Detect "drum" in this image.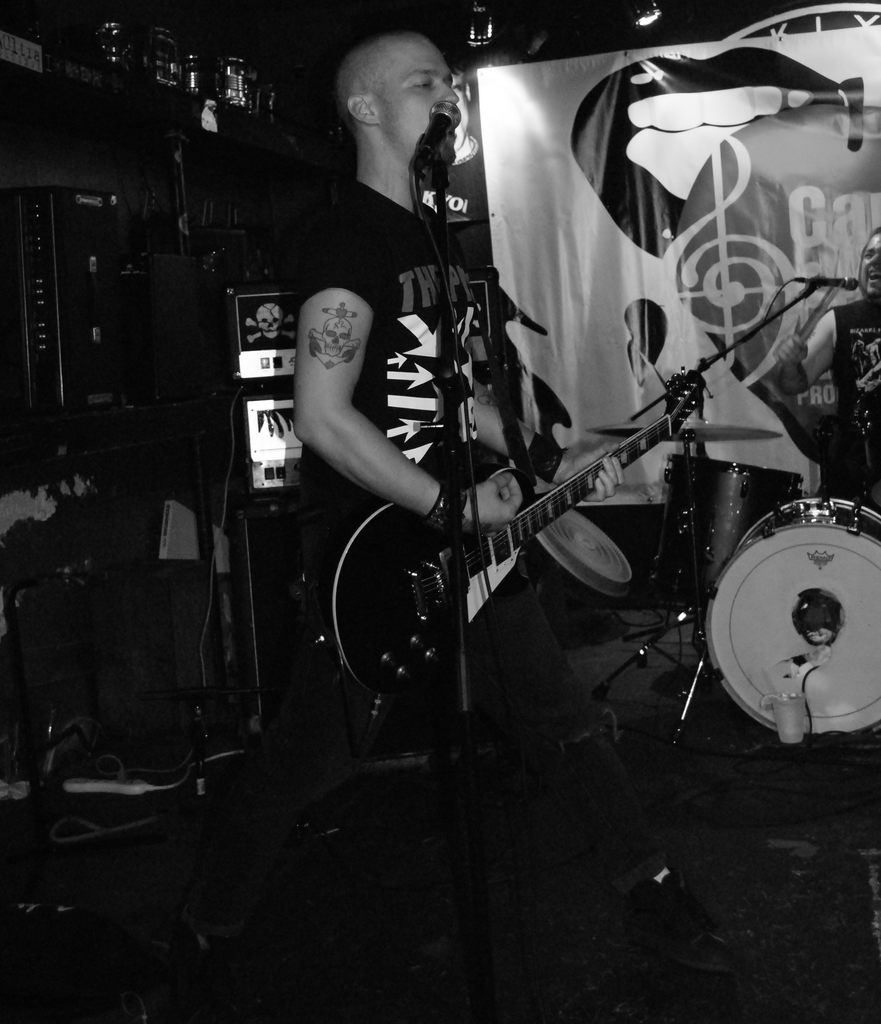
Detection: box(696, 468, 880, 719).
